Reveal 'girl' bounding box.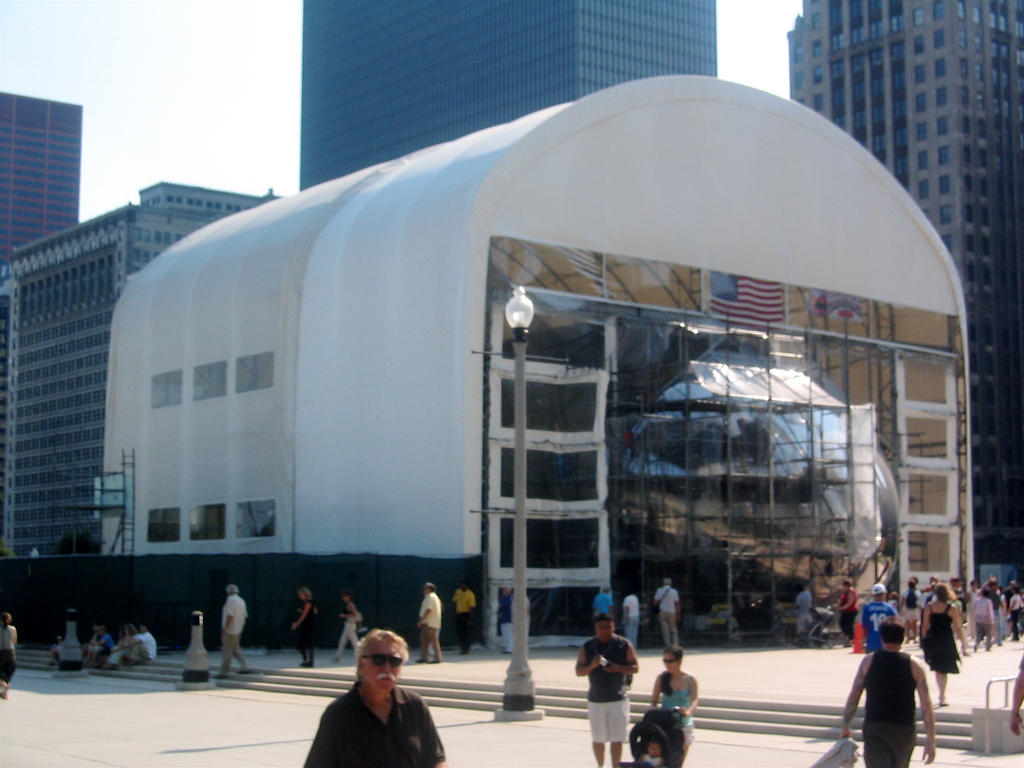
Revealed: Rect(647, 643, 700, 760).
